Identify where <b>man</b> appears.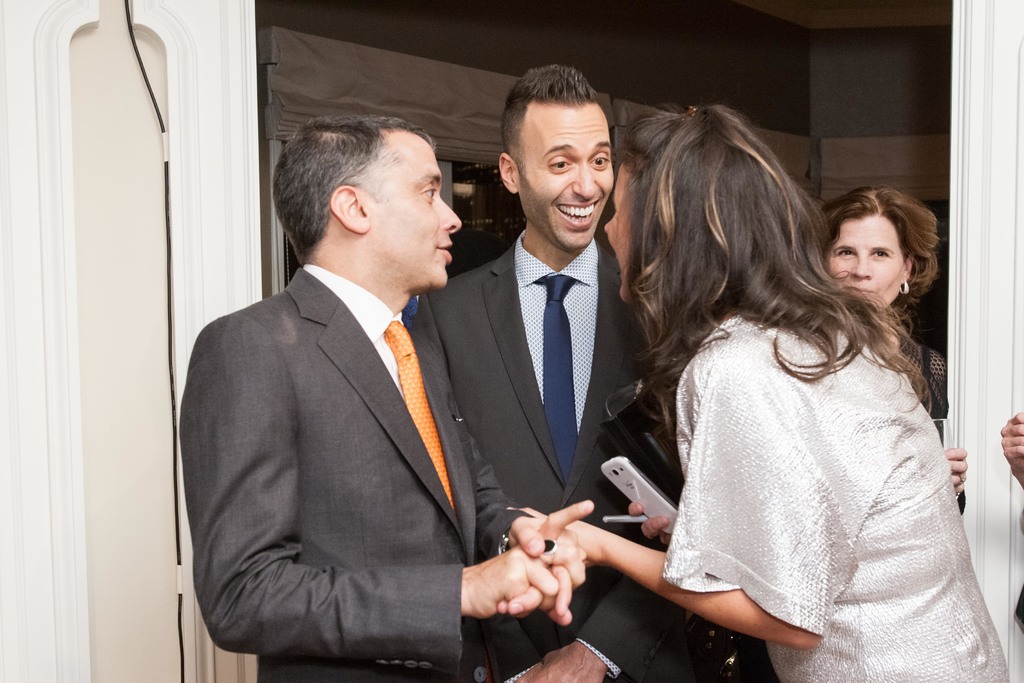
Appears at region(412, 57, 706, 682).
